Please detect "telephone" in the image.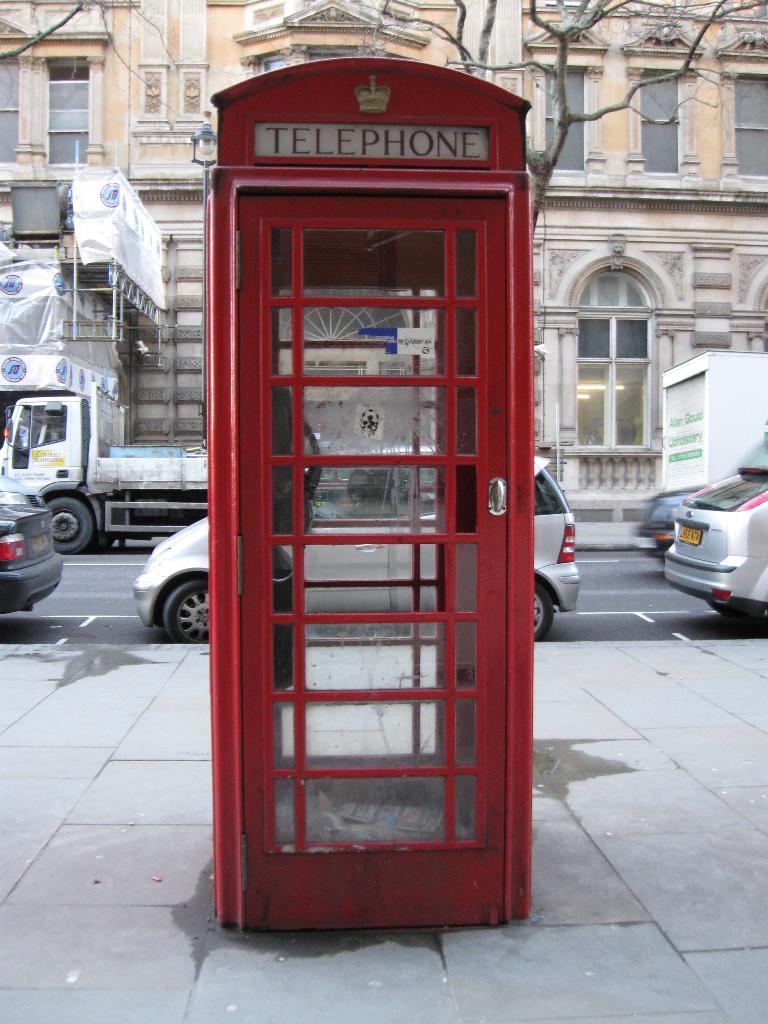
269:383:325:587.
